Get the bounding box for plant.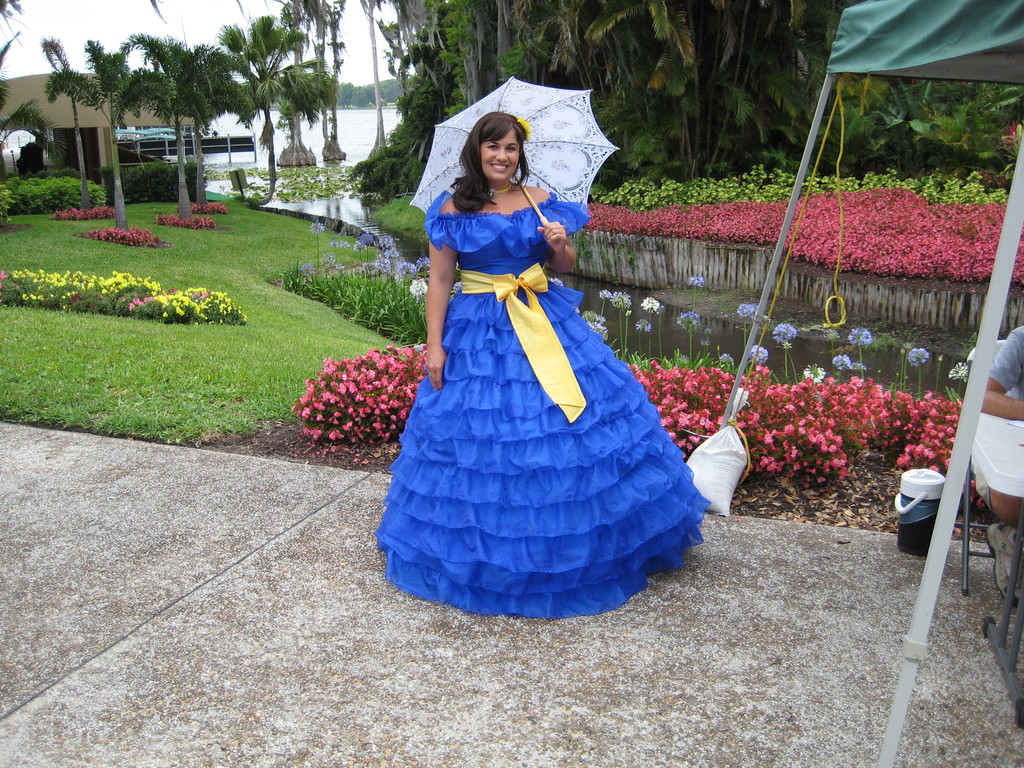
region(591, 154, 1017, 206).
